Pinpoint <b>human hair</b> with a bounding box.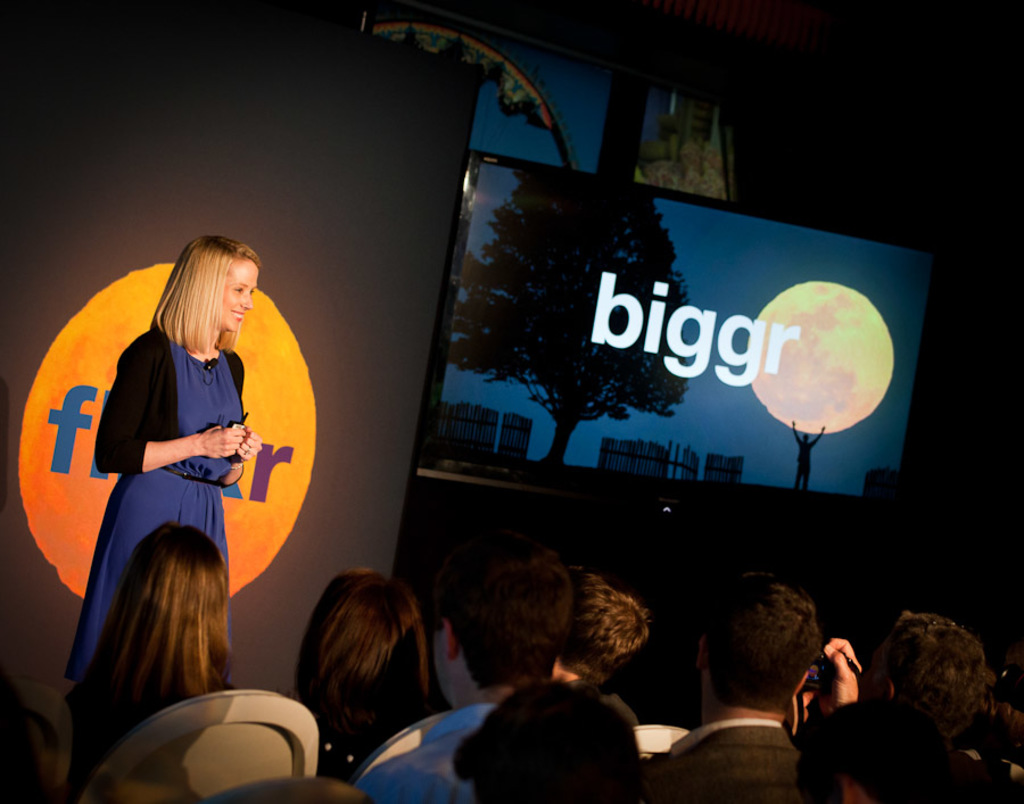
region(66, 521, 242, 762).
